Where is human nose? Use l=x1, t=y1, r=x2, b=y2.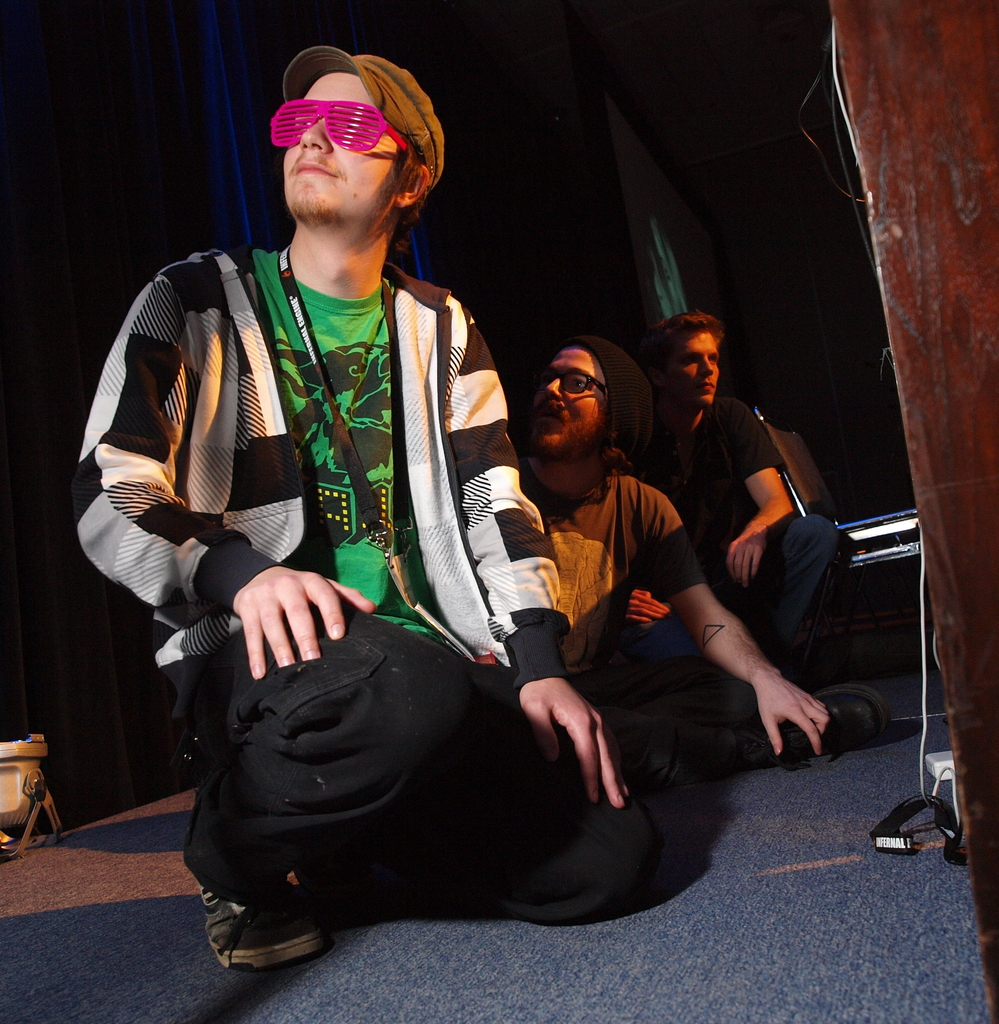
l=296, t=109, r=333, b=159.
